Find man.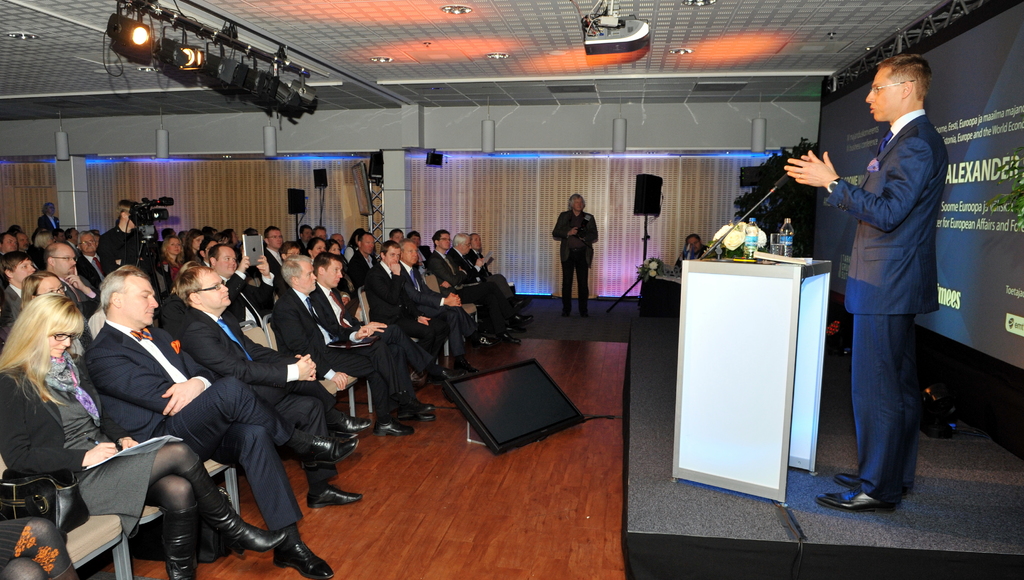
BBox(86, 266, 357, 579).
